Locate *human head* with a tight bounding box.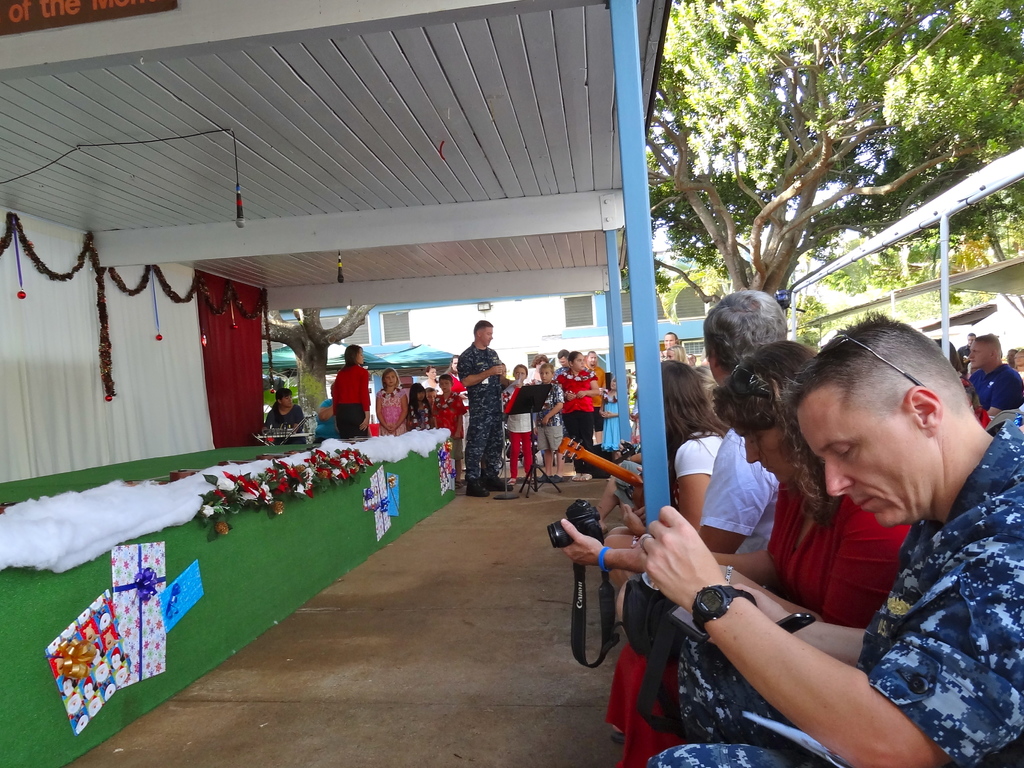
968:336:1000:370.
